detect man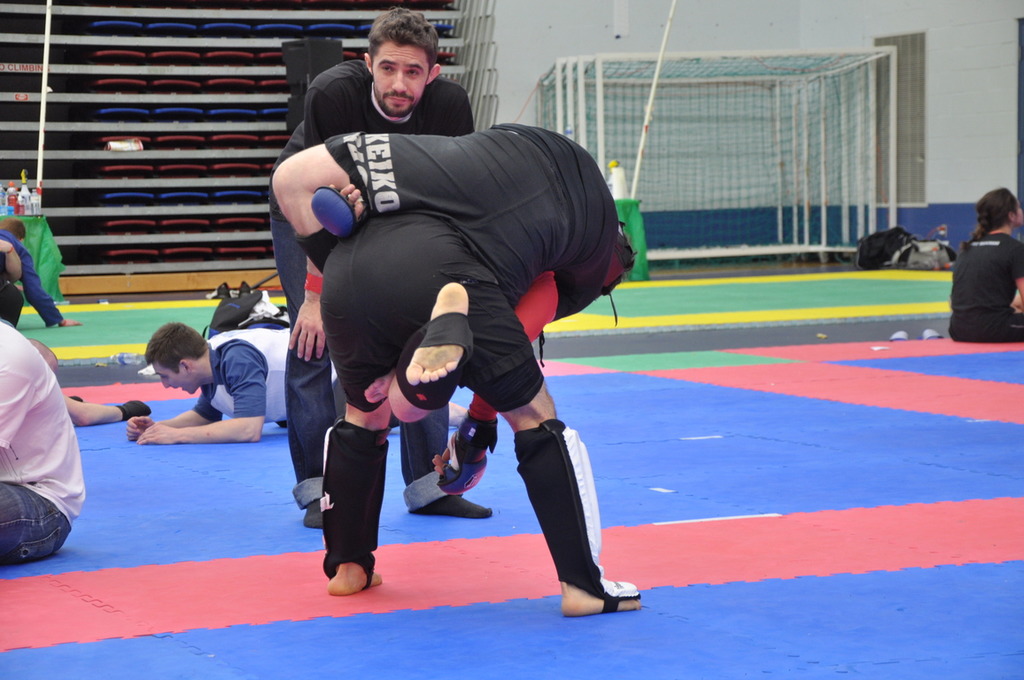
(left=0, top=321, right=83, bottom=569)
